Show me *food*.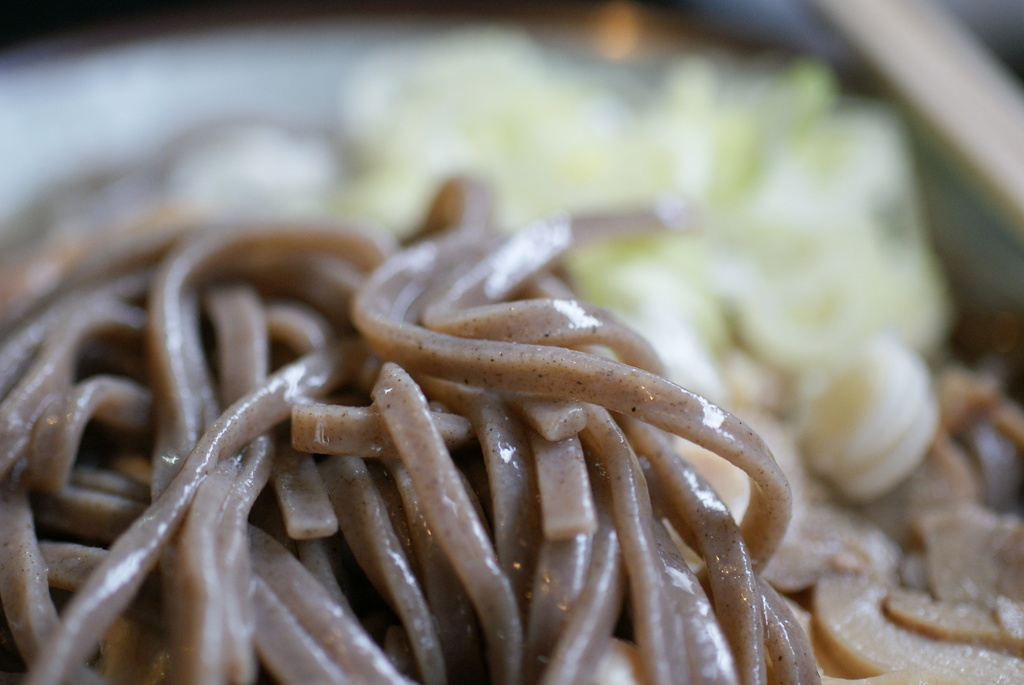
*food* is here: 120 251 822 670.
